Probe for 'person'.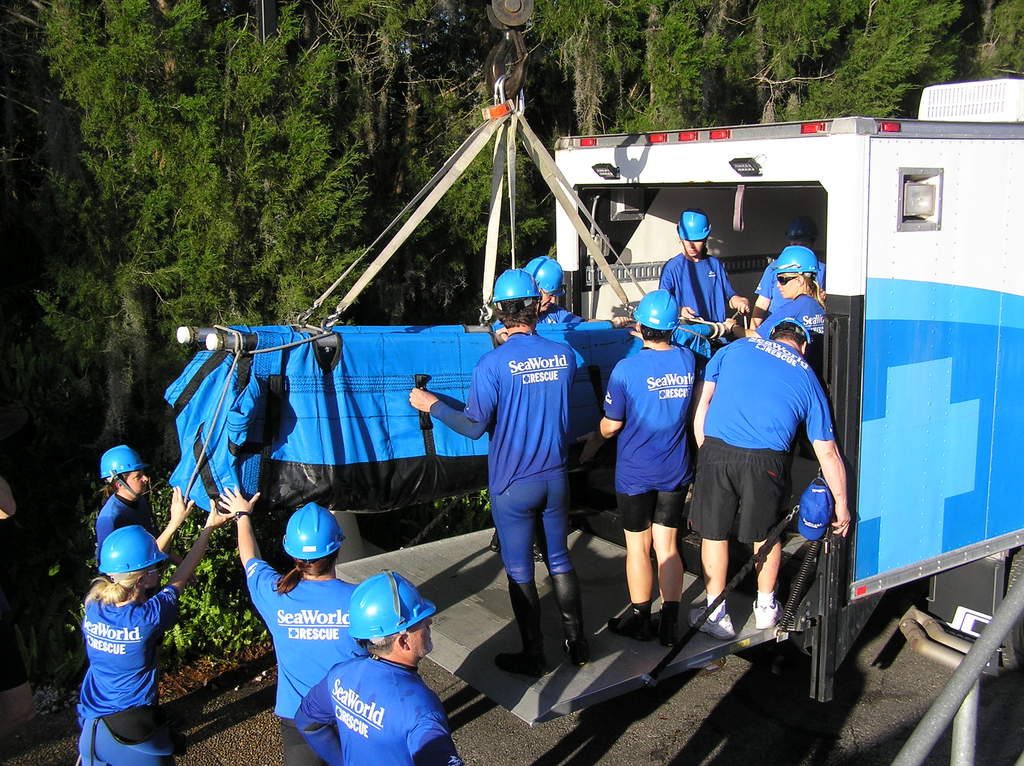
Probe result: 94/438/163/568.
